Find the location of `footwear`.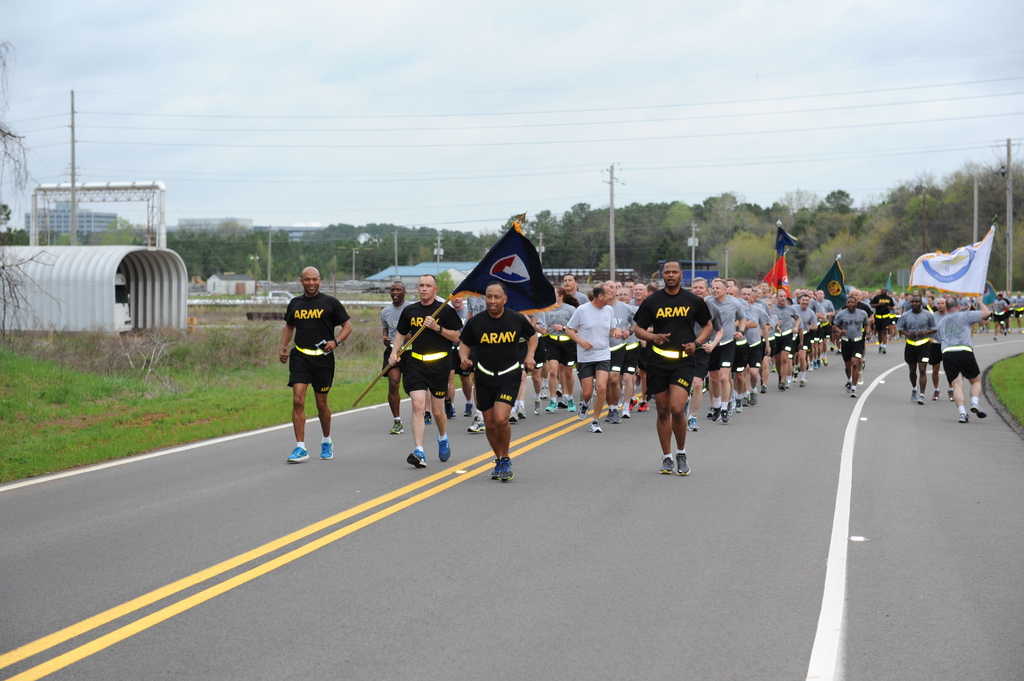
Location: bbox=[437, 433, 449, 460].
